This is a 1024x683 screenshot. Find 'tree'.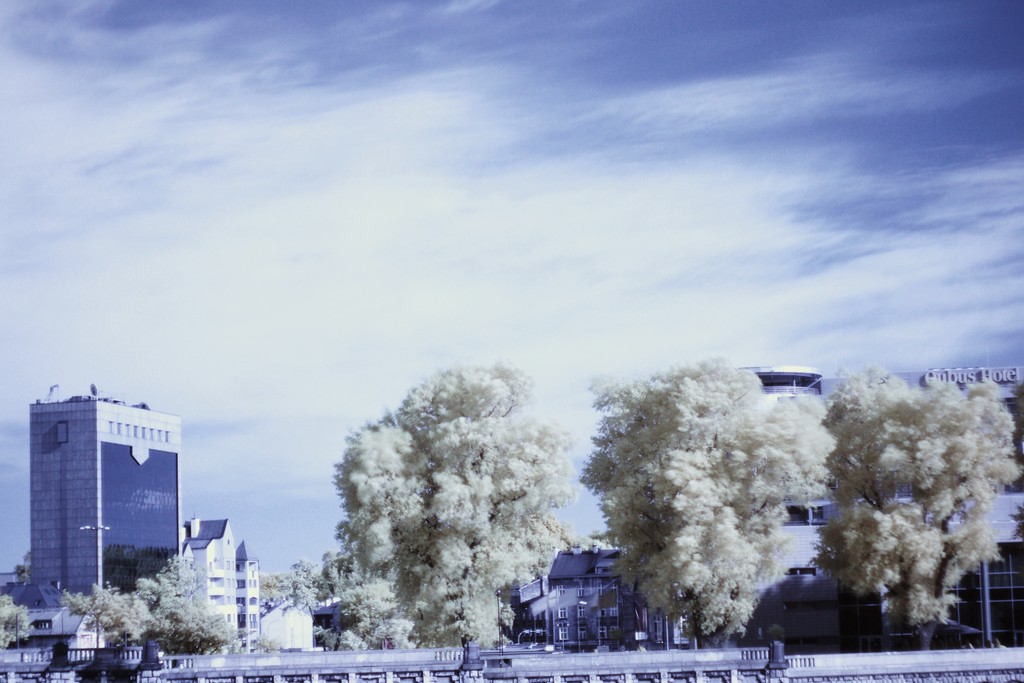
Bounding box: left=0, top=597, right=29, bottom=651.
